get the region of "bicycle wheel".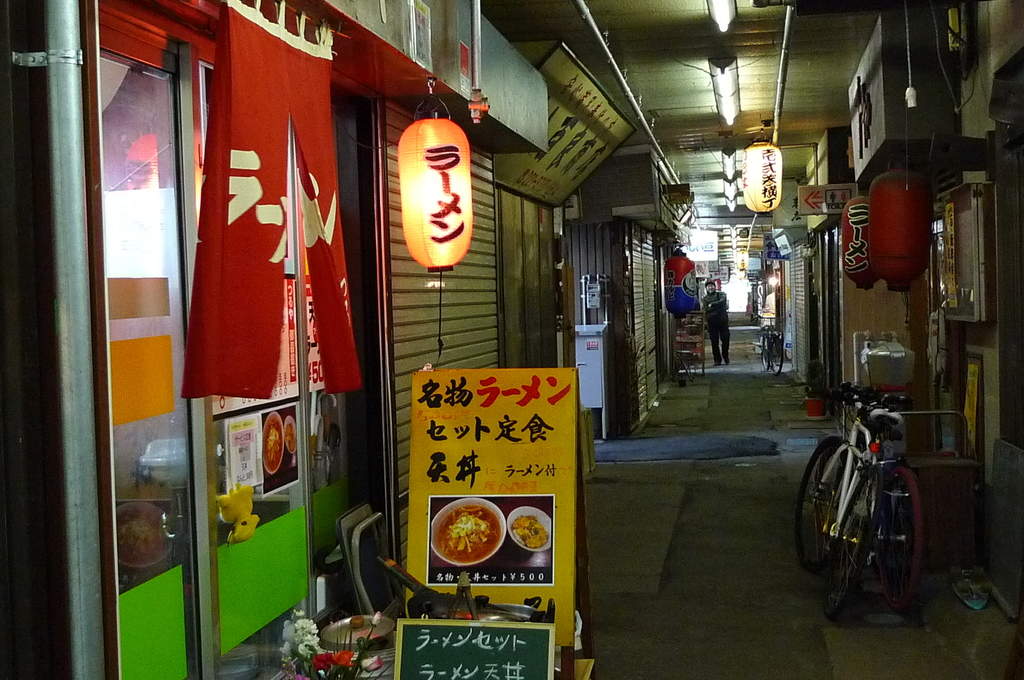
<region>829, 442, 901, 619</region>.
